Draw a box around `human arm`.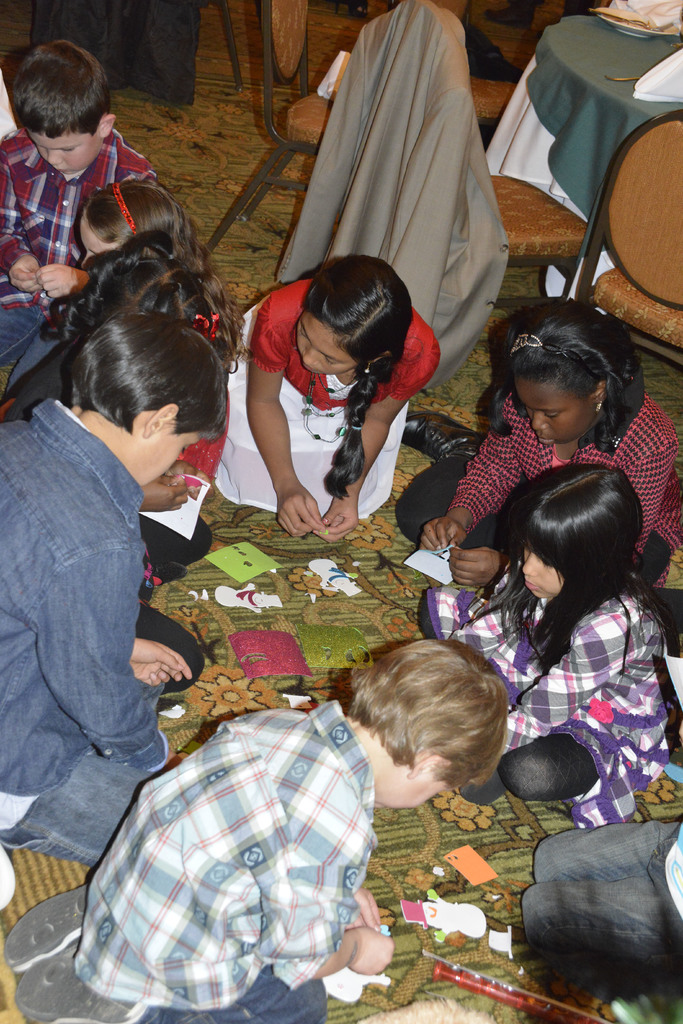
{"left": 0, "top": 136, "right": 49, "bottom": 293}.
